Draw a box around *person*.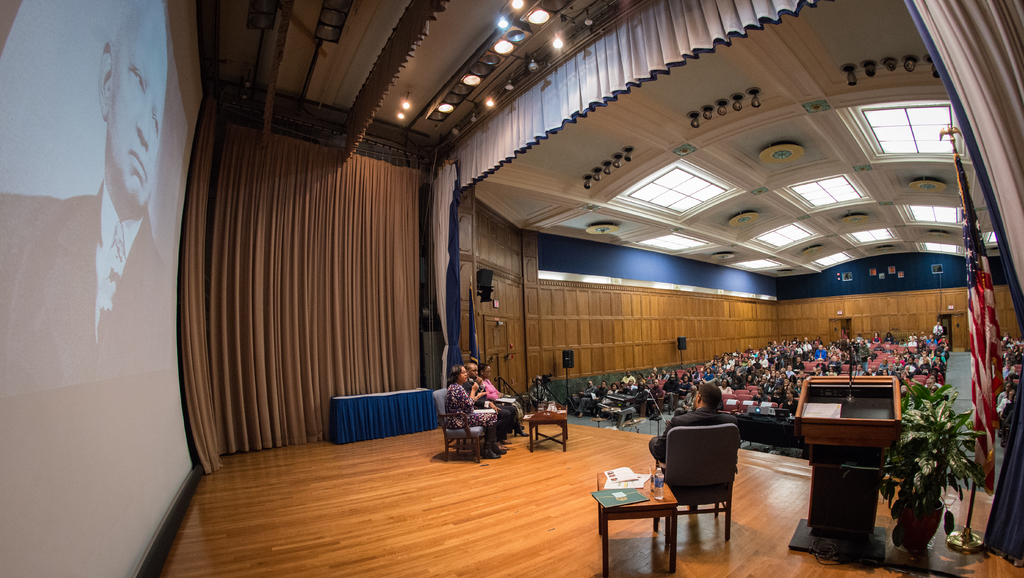
crop(755, 346, 774, 373).
